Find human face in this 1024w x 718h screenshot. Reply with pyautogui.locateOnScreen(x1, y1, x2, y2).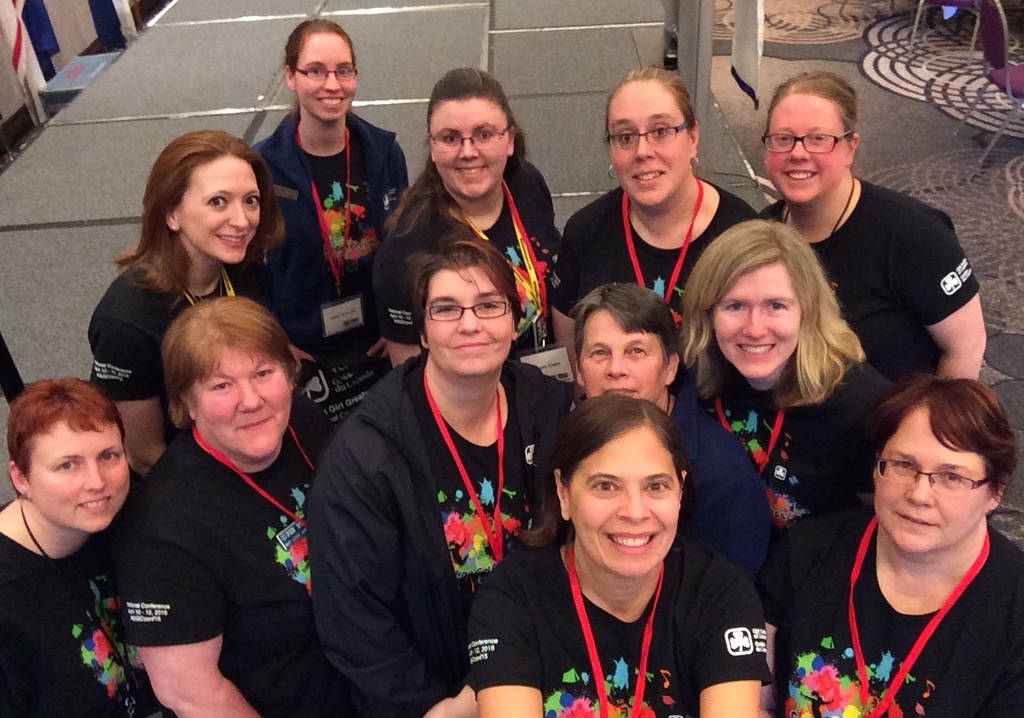
pyautogui.locateOnScreen(766, 96, 850, 204).
